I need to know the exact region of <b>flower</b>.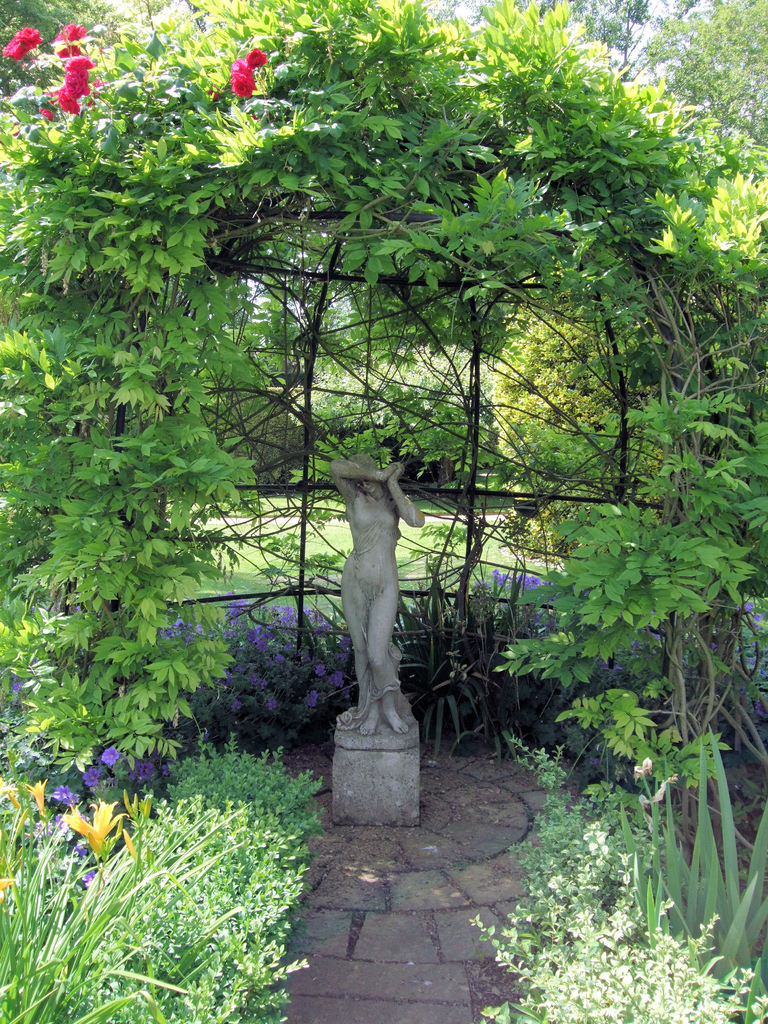
Region: 231,58,254,80.
